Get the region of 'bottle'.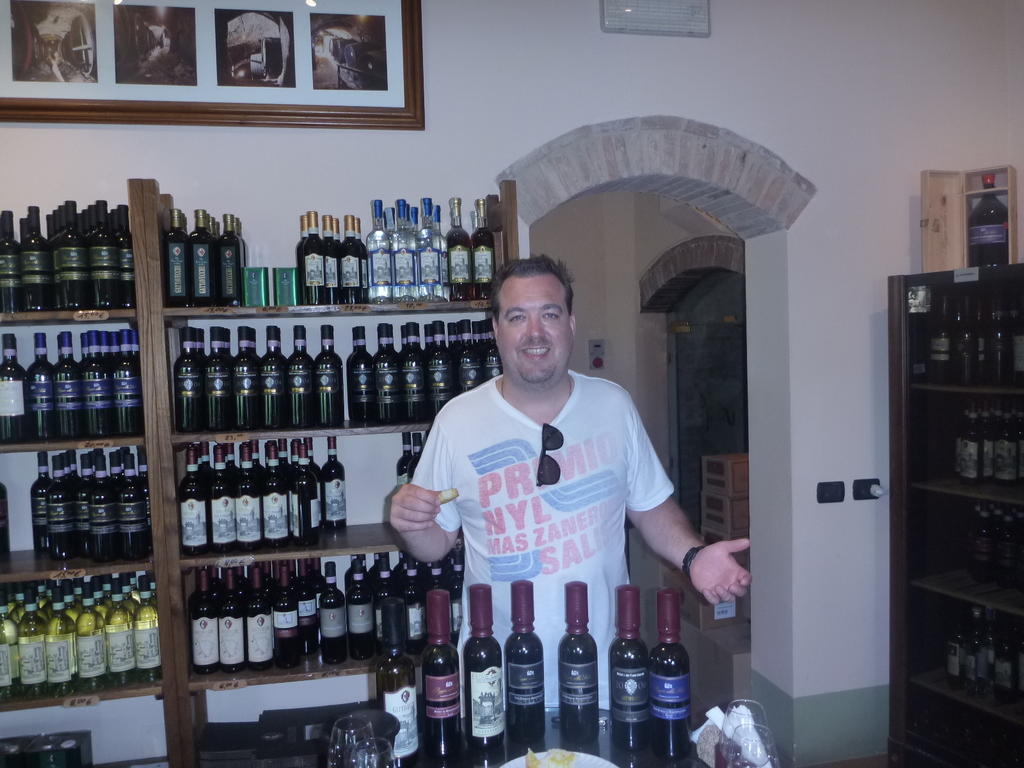
pyautogui.locateOnScreen(0, 208, 15, 317).
